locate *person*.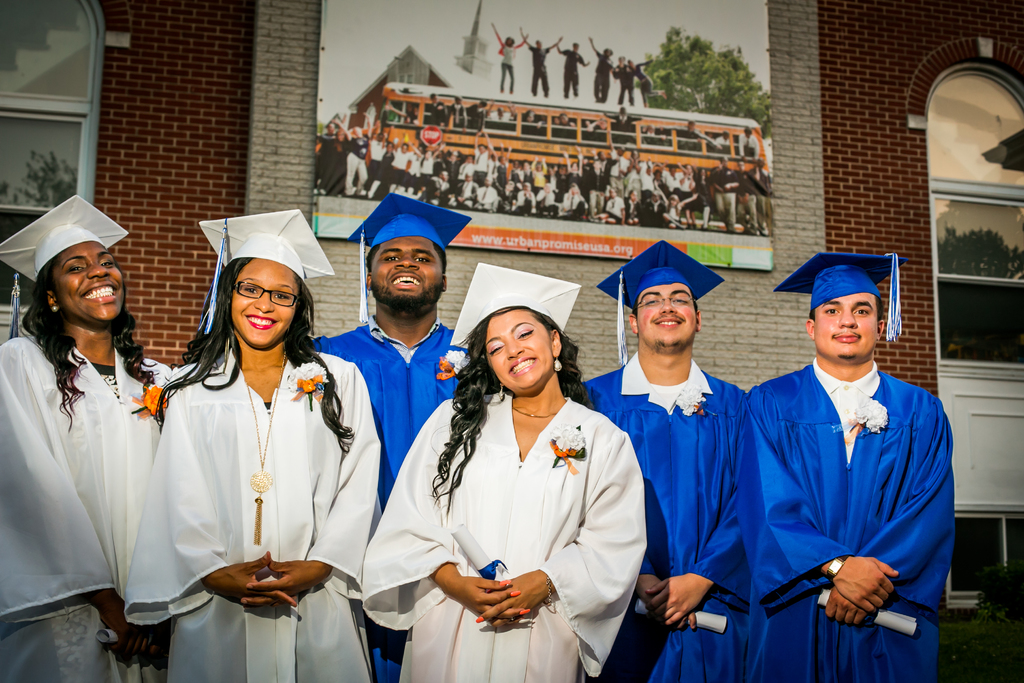
Bounding box: (125,206,381,682).
